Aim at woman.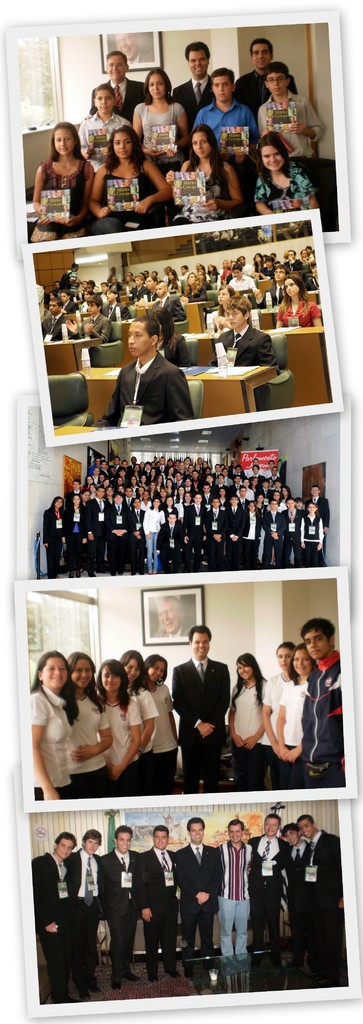
Aimed at 218, 486, 227, 508.
